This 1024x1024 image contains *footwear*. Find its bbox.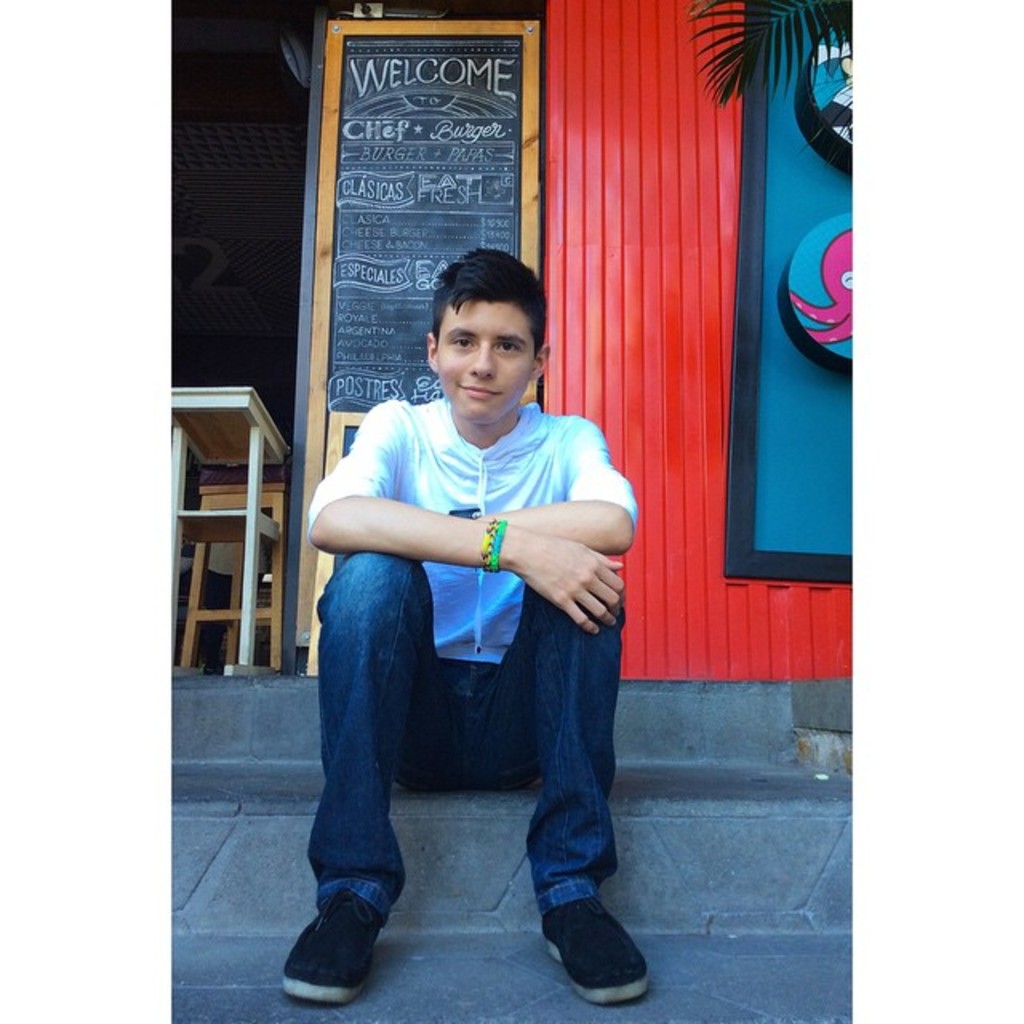
{"left": 280, "top": 882, "right": 386, "bottom": 1006}.
